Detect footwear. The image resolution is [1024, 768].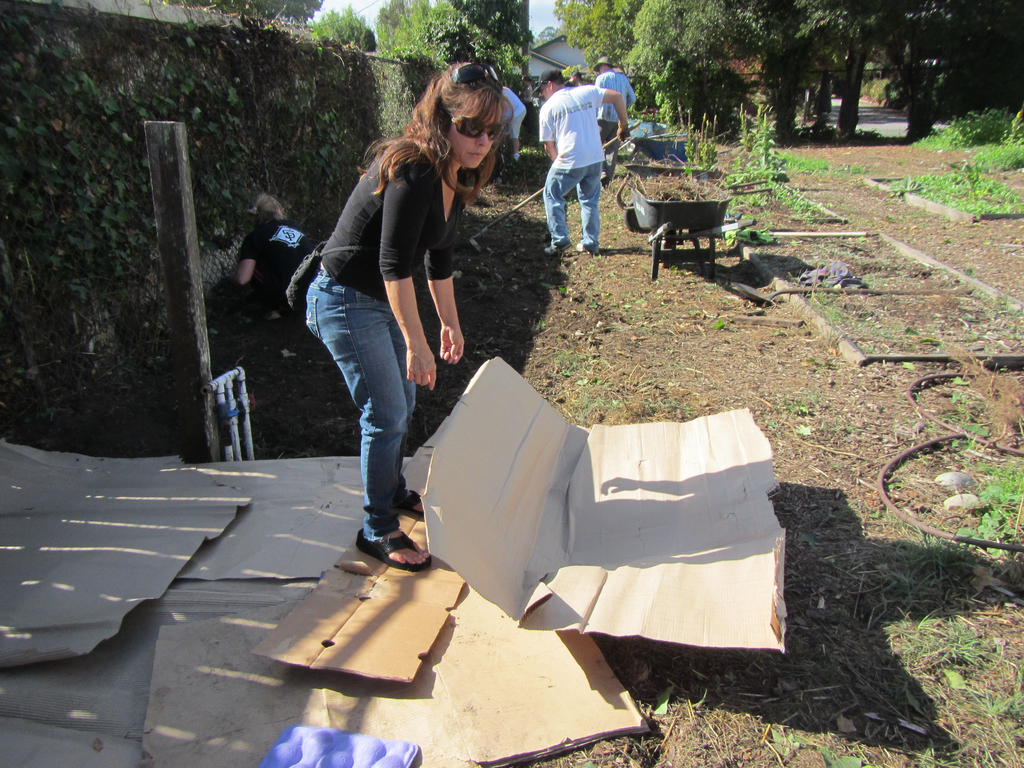
rect(544, 238, 570, 253).
